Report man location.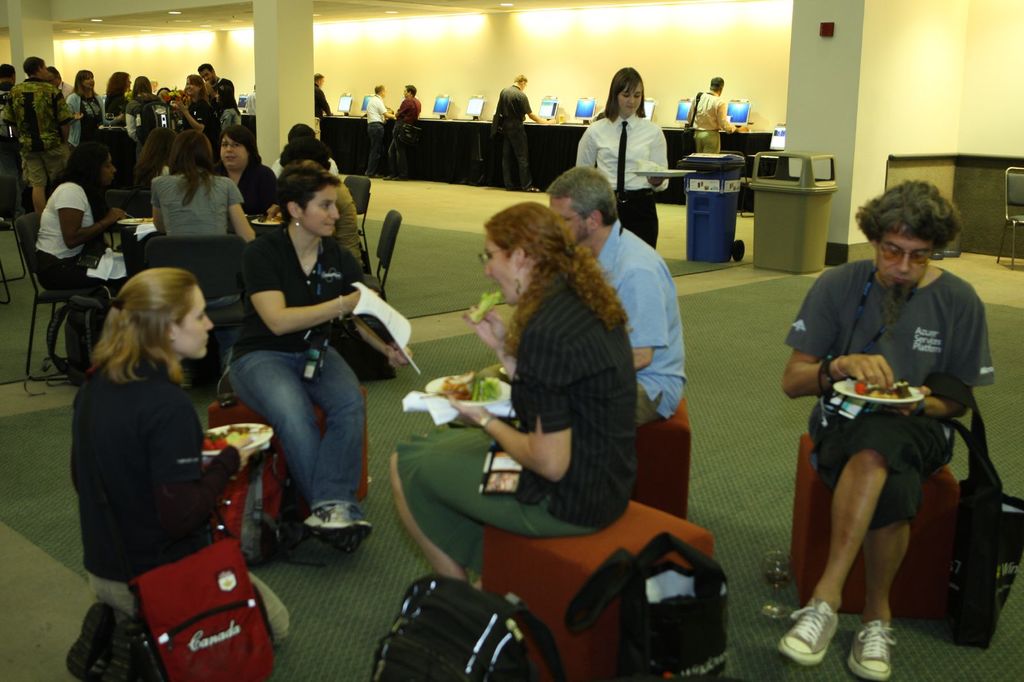
Report: [196,60,239,114].
